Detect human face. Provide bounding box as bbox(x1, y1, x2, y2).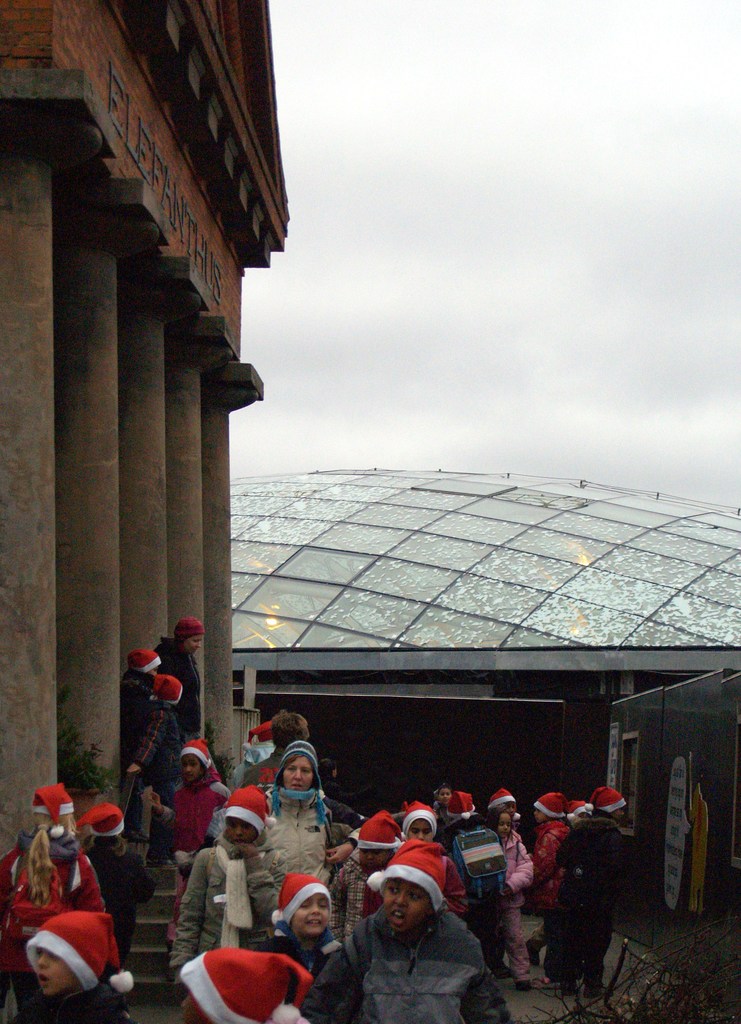
bbox(284, 756, 314, 793).
